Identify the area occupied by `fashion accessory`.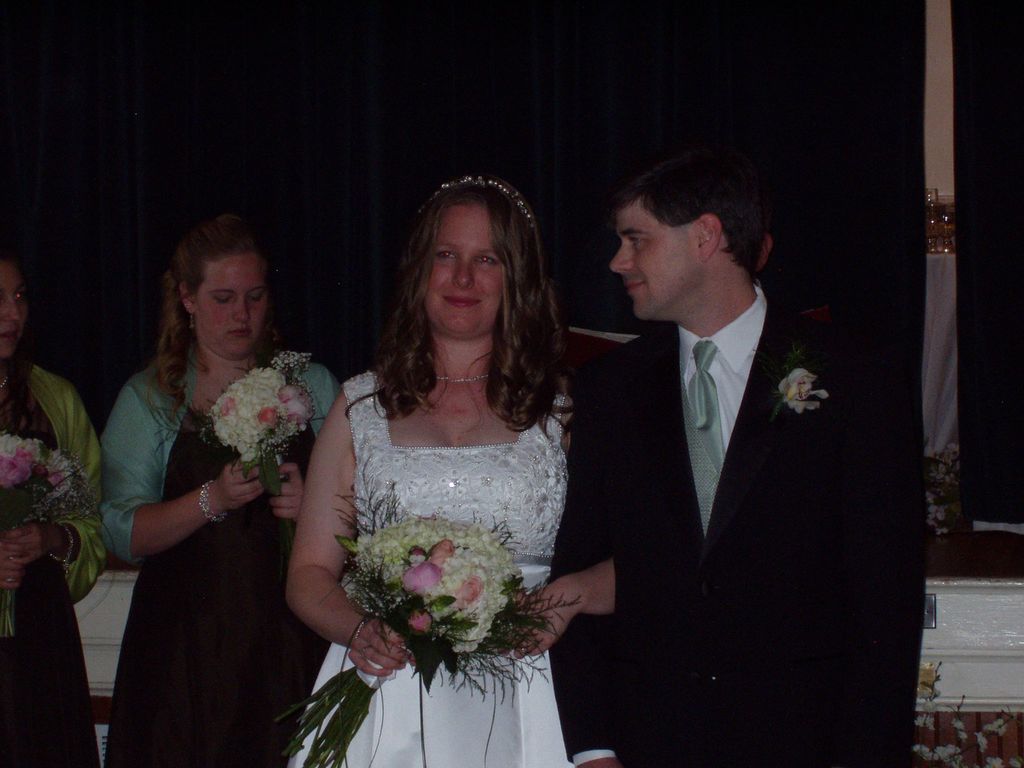
Area: BBox(186, 308, 196, 330).
